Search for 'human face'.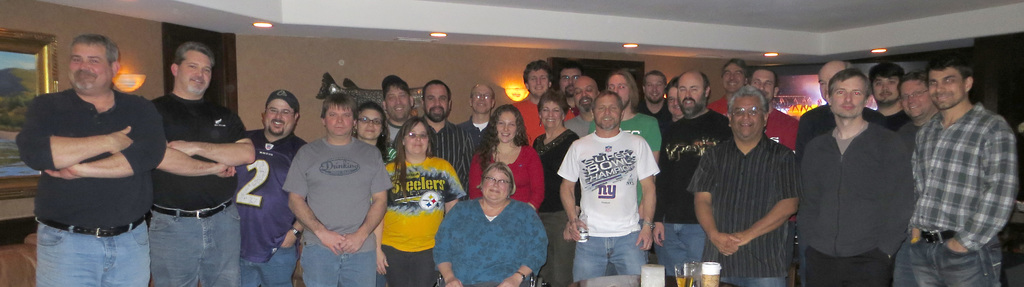
Found at crop(675, 73, 705, 110).
